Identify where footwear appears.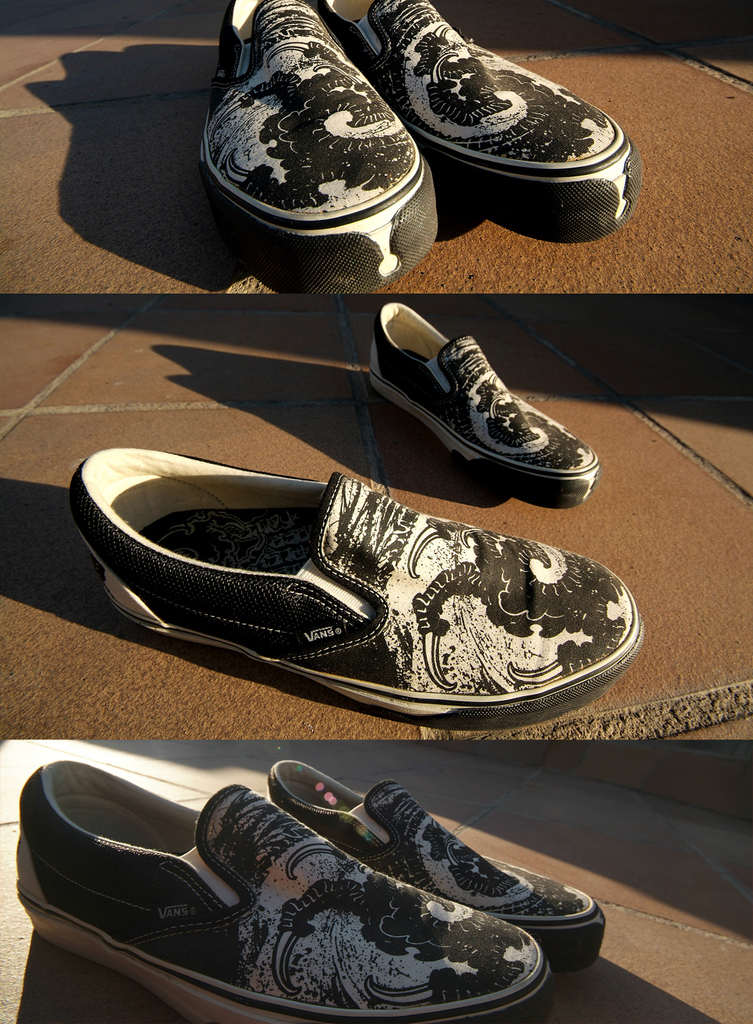
Appears at l=318, t=0, r=657, b=243.
